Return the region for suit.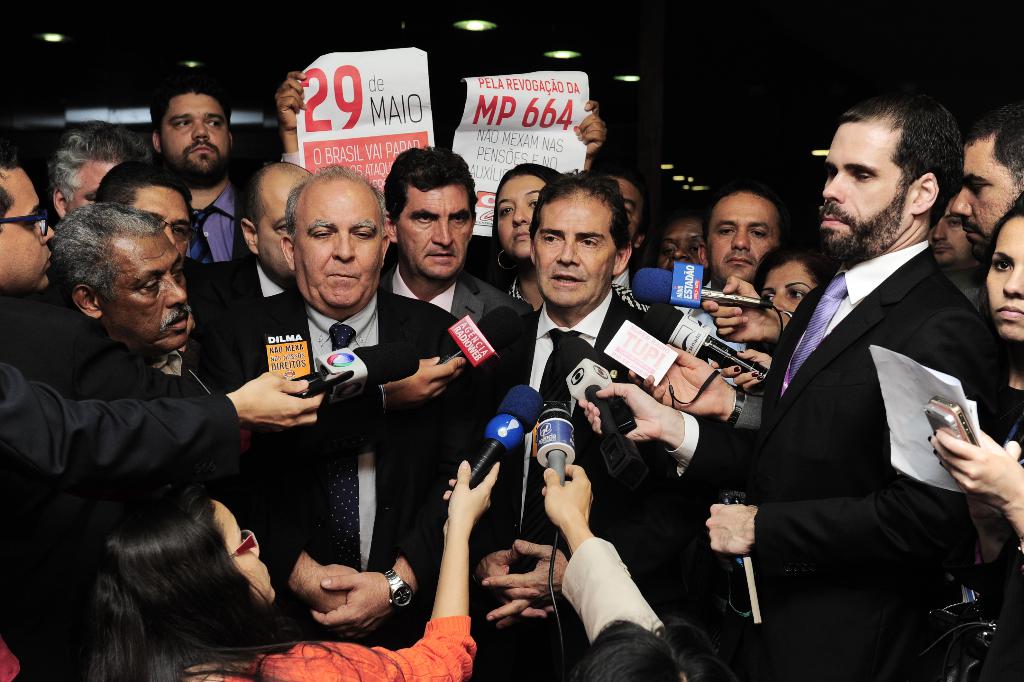
0:364:244:482.
